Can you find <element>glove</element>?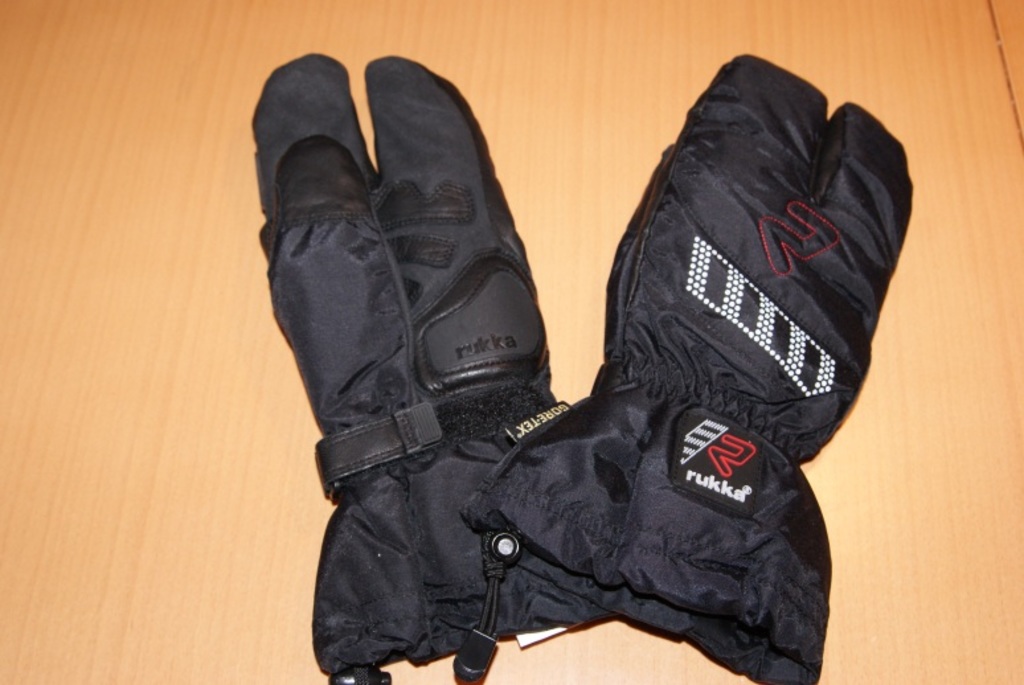
Yes, bounding box: bbox=(255, 50, 577, 684).
